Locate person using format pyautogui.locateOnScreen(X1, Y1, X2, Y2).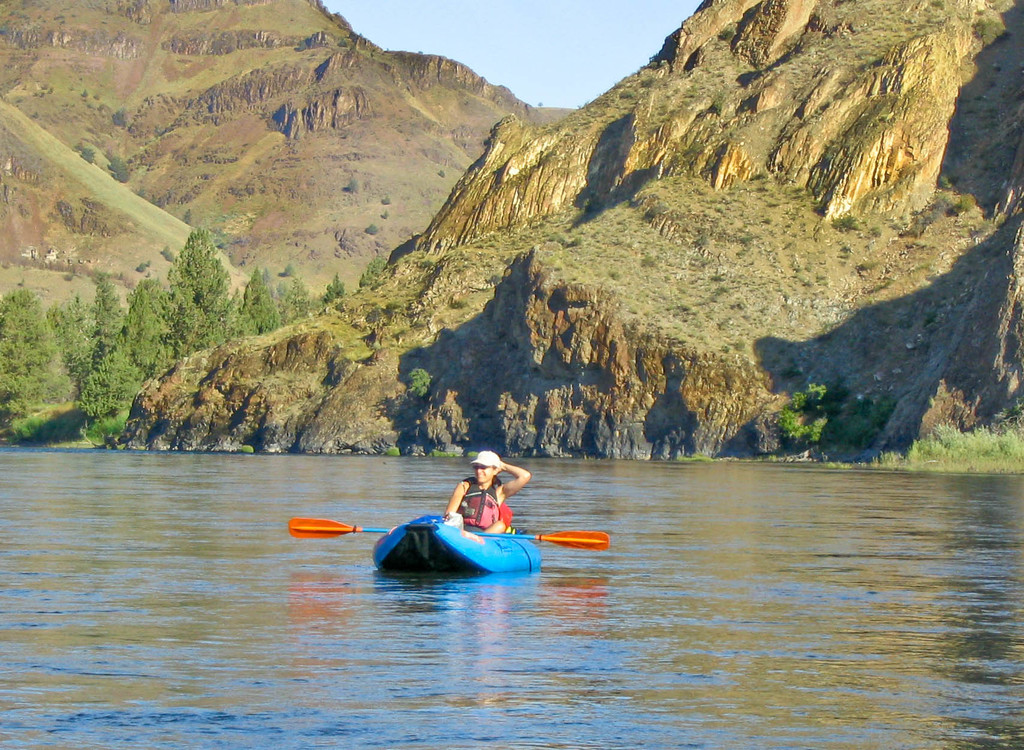
pyautogui.locateOnScreen(449, 448, 524, 537).
